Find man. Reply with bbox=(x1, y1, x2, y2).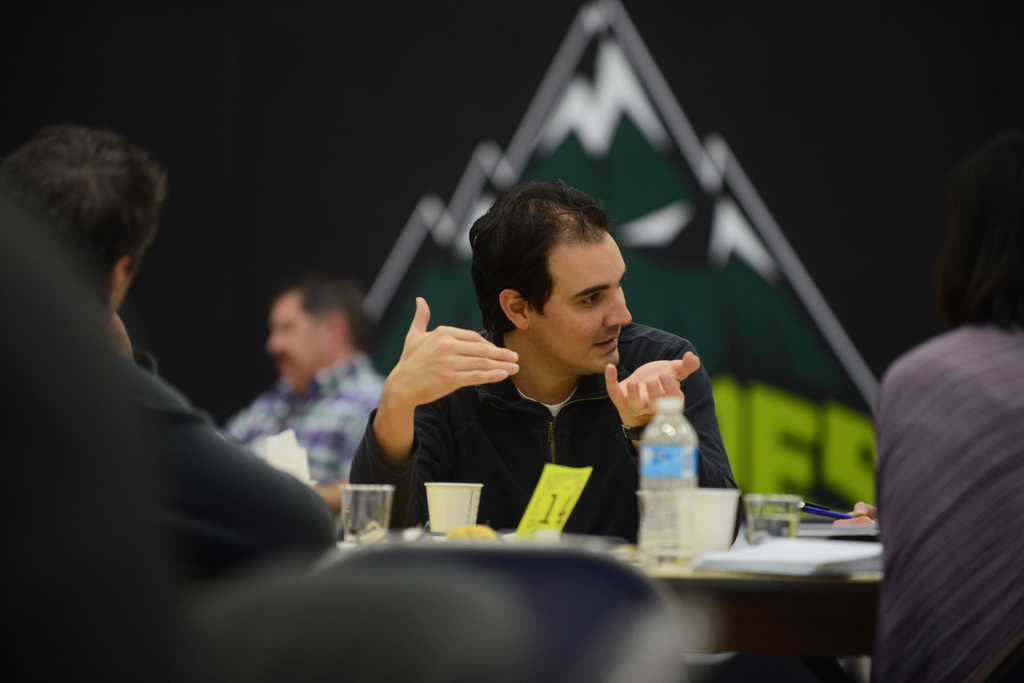
bbox=(0, 195, 351, 682).
